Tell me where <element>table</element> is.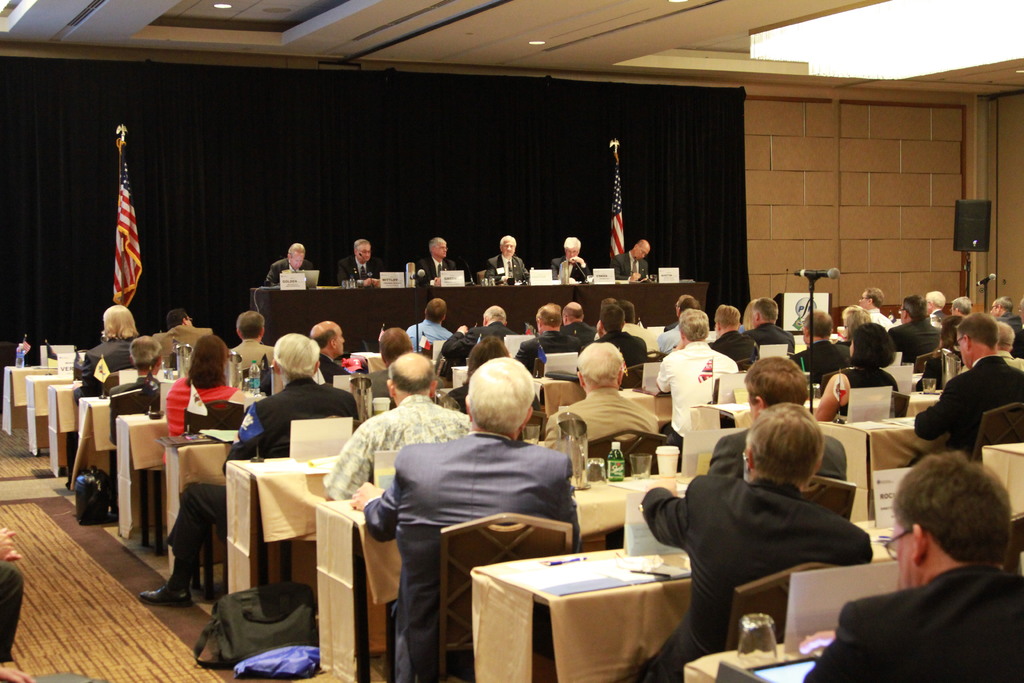
<element>table</element> is at l=693, t=398, r=823, b=438.
